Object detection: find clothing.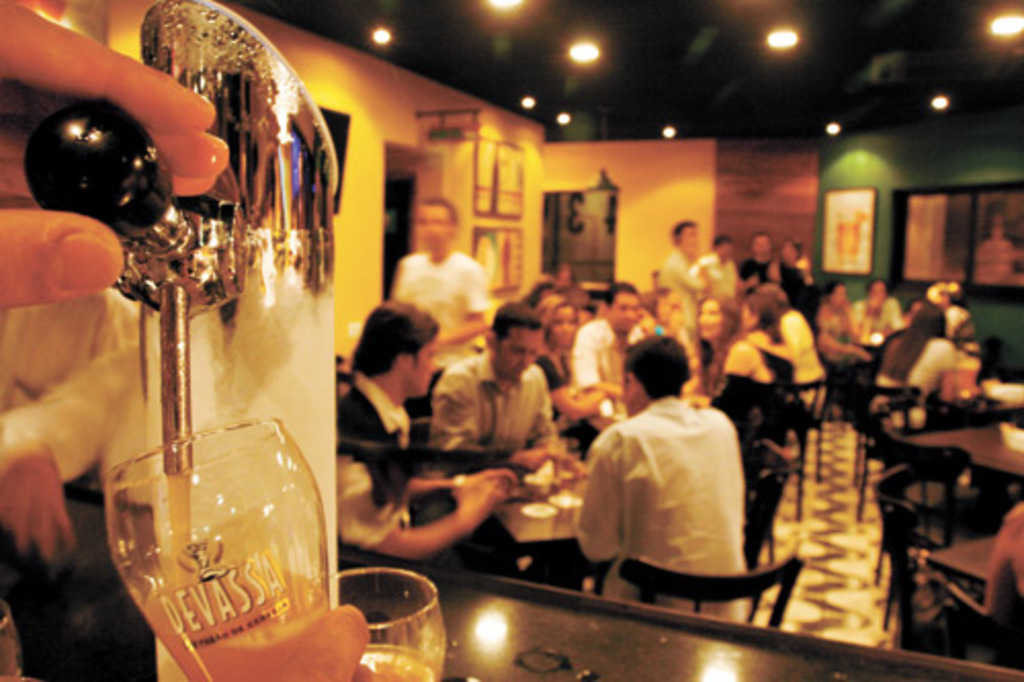
BBox(332, 373, 430, 582).
